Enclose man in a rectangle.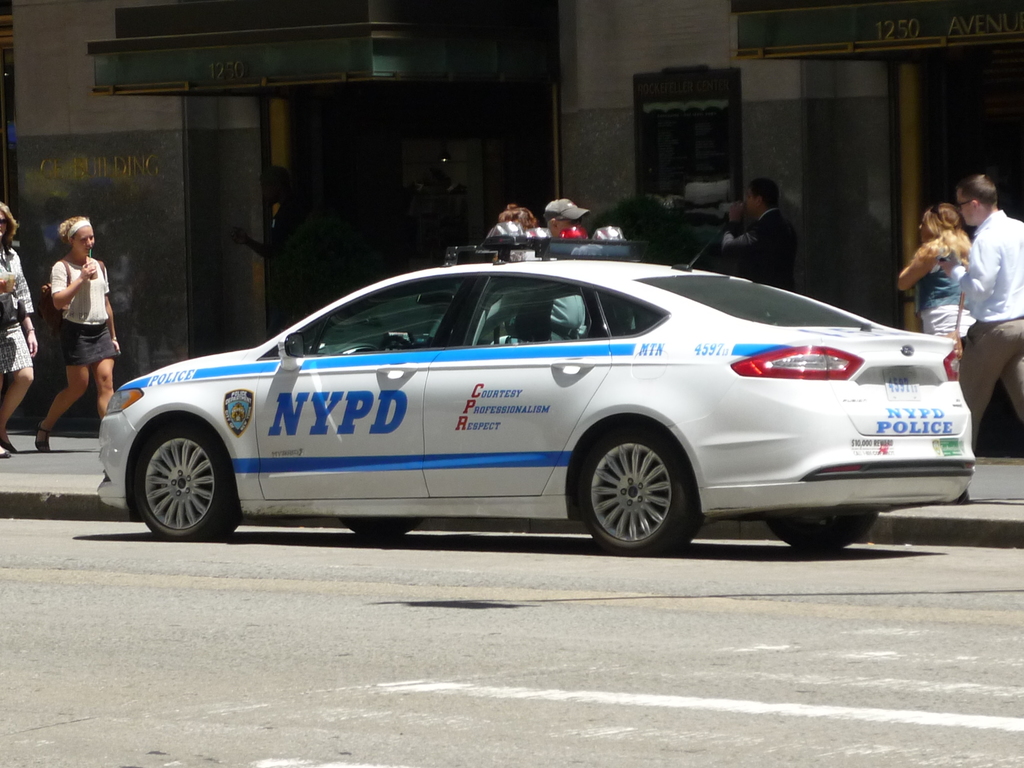
937,173,1023,504.
